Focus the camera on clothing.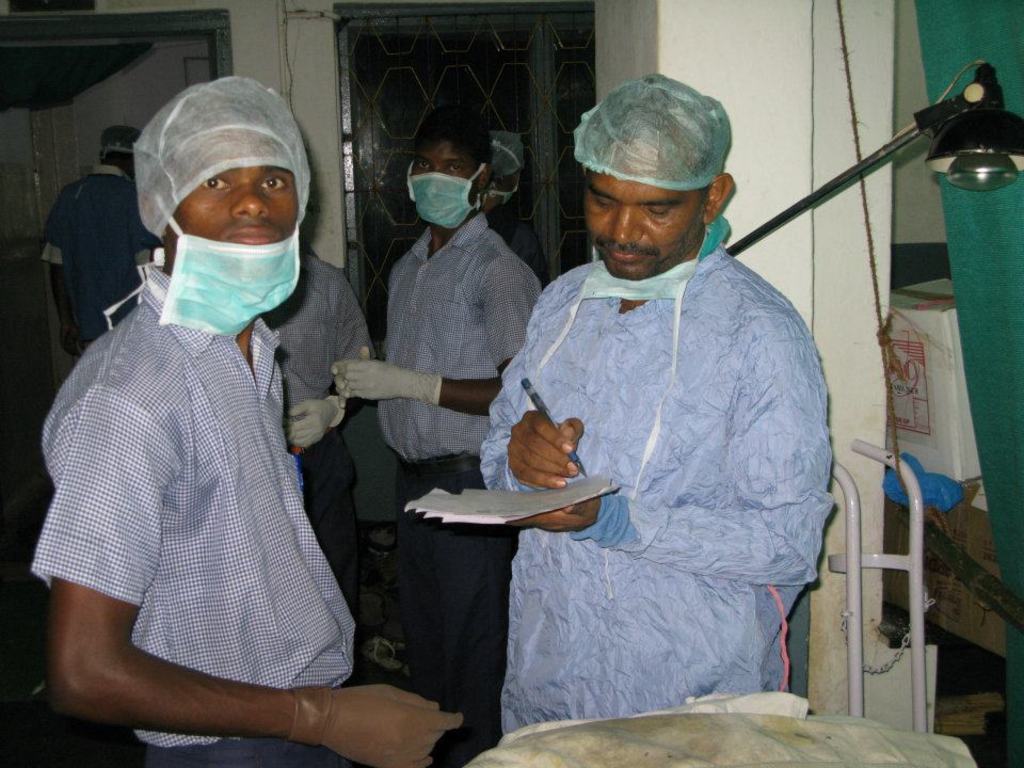
Focus region: bbox=[42, 156, 164, 357].
